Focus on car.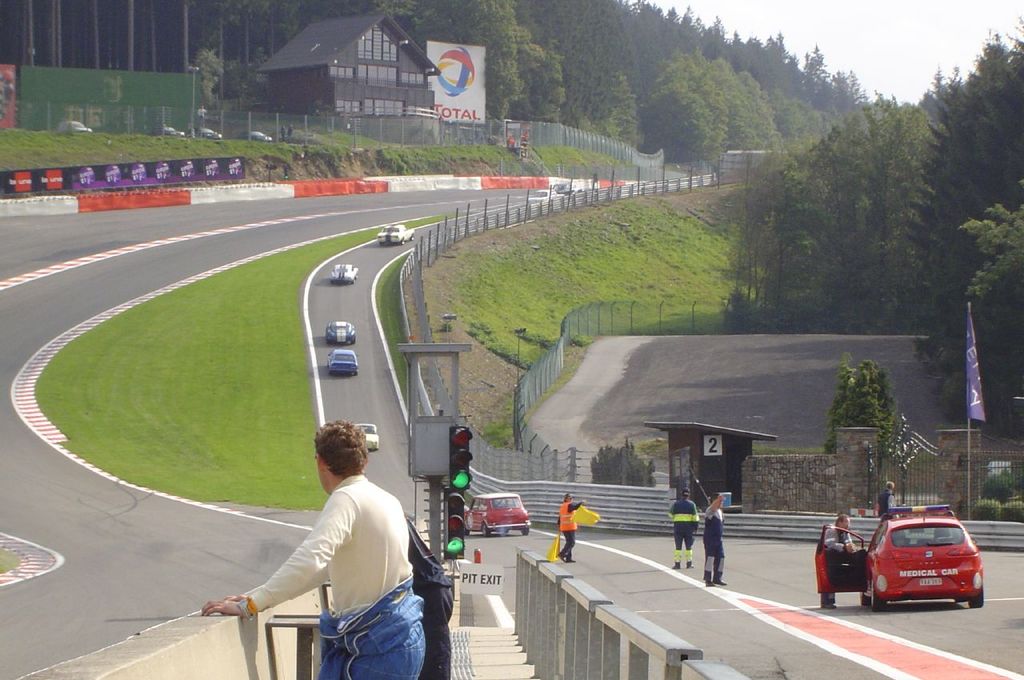
Focused at 836, 517, 1003, 617.
